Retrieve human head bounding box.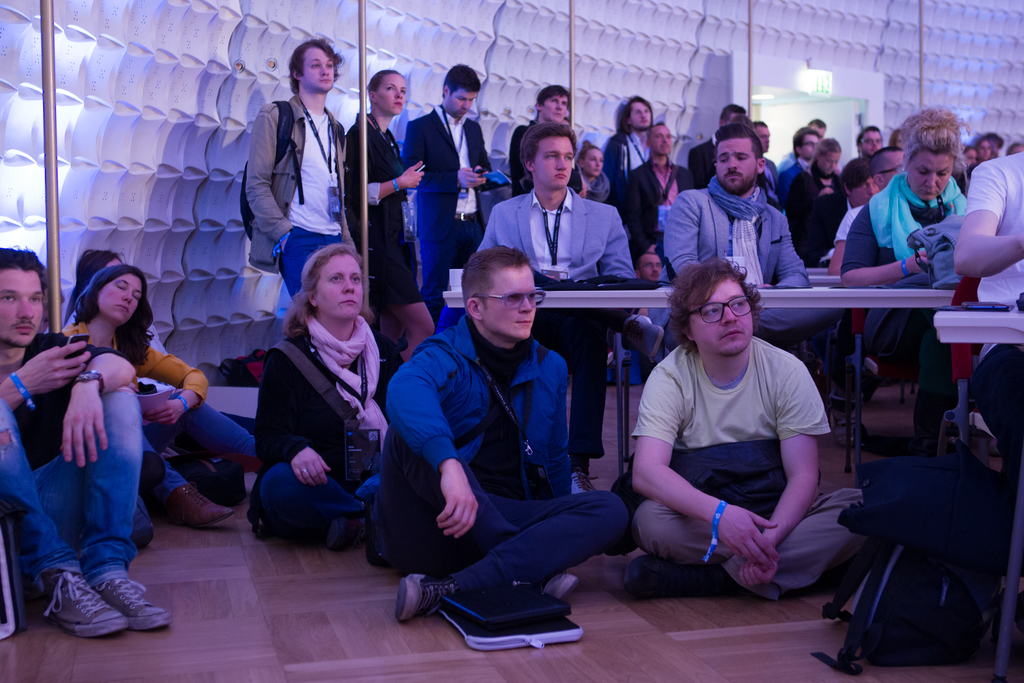
Bounding box: {"x1": 856, "y1": 126, "x2": 886, "y2": 160}.
